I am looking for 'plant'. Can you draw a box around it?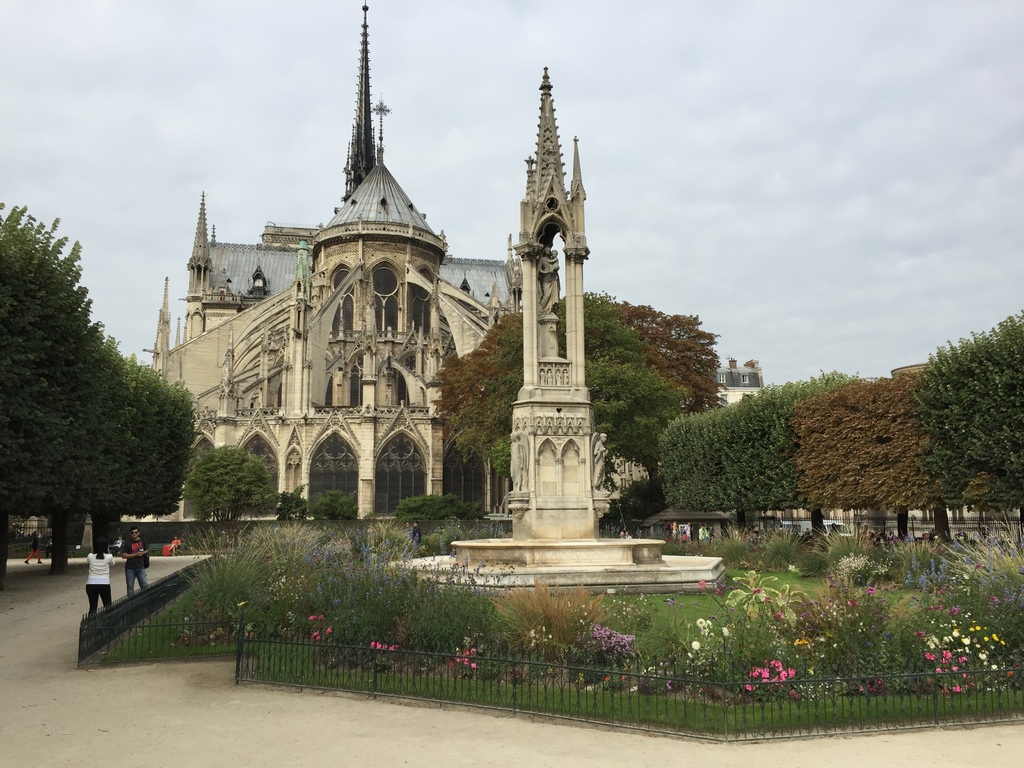
Sure, the bounding box is (x1=809, y1=505, x2=874, y2=573).
